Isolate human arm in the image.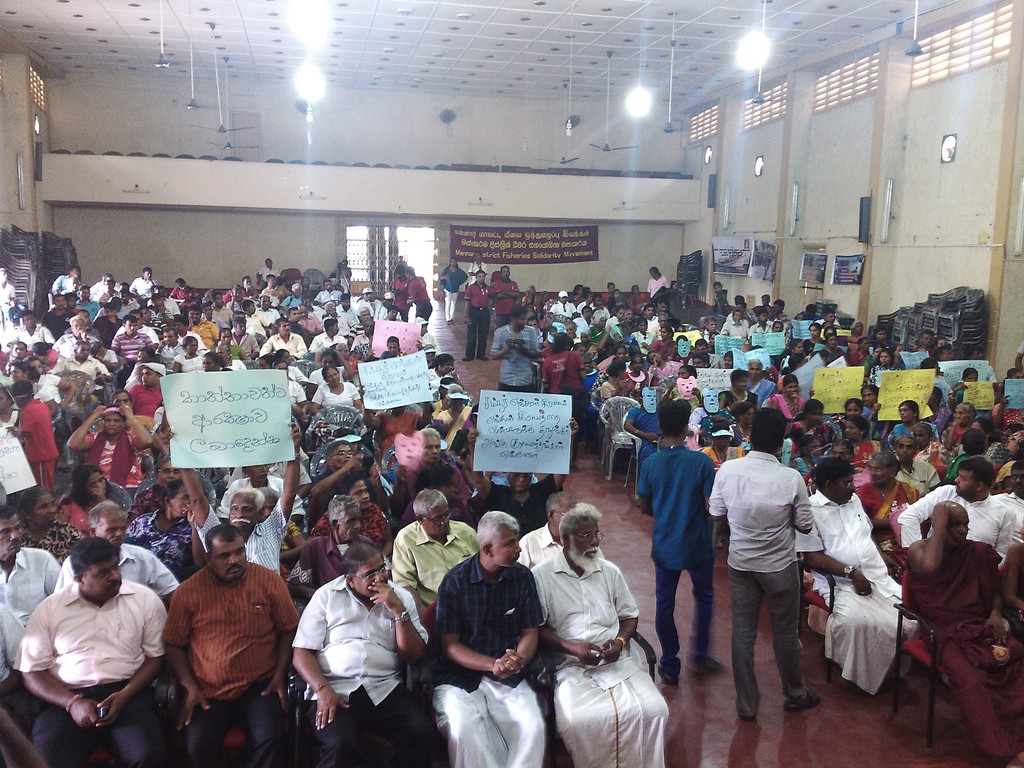
Isolated region: {"left": 704, "top": 470, "right": 728, "bottom": 527}.
